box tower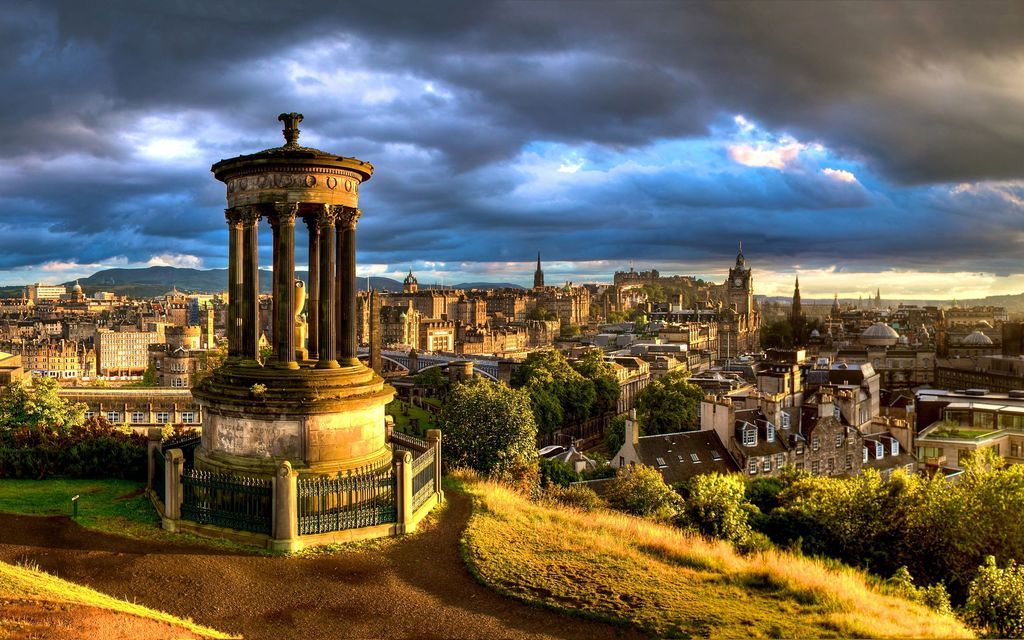
[177,90,387,506]
